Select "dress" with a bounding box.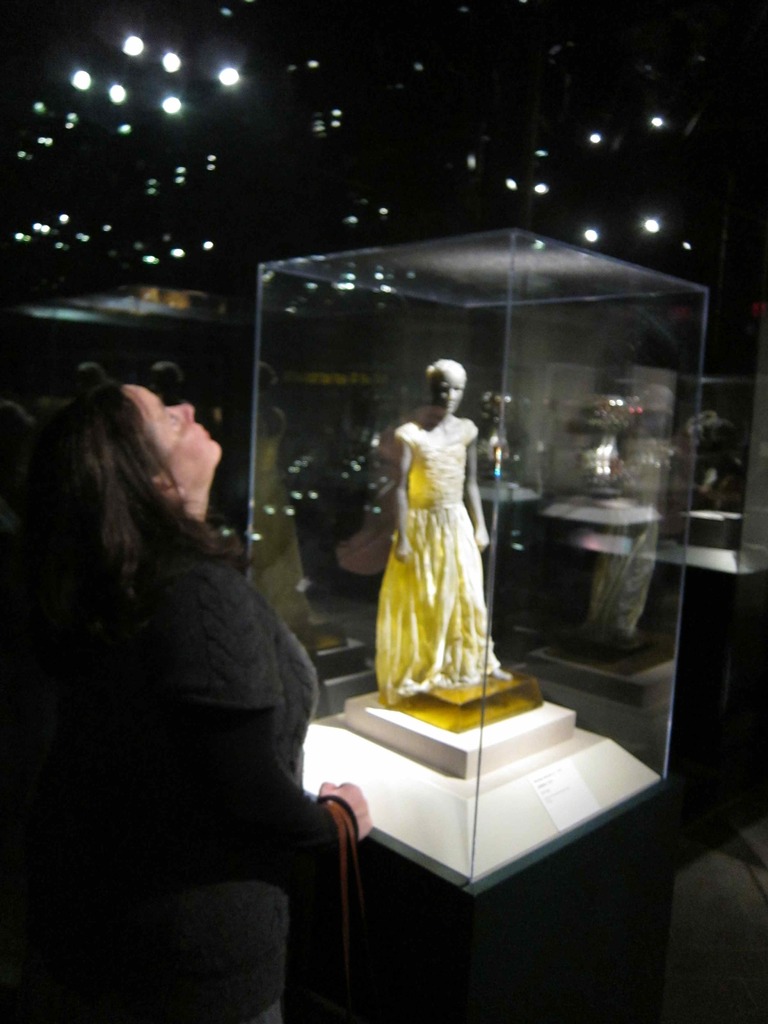
pyautogui.locateOnScreen(137, 554, 361, 1022).
